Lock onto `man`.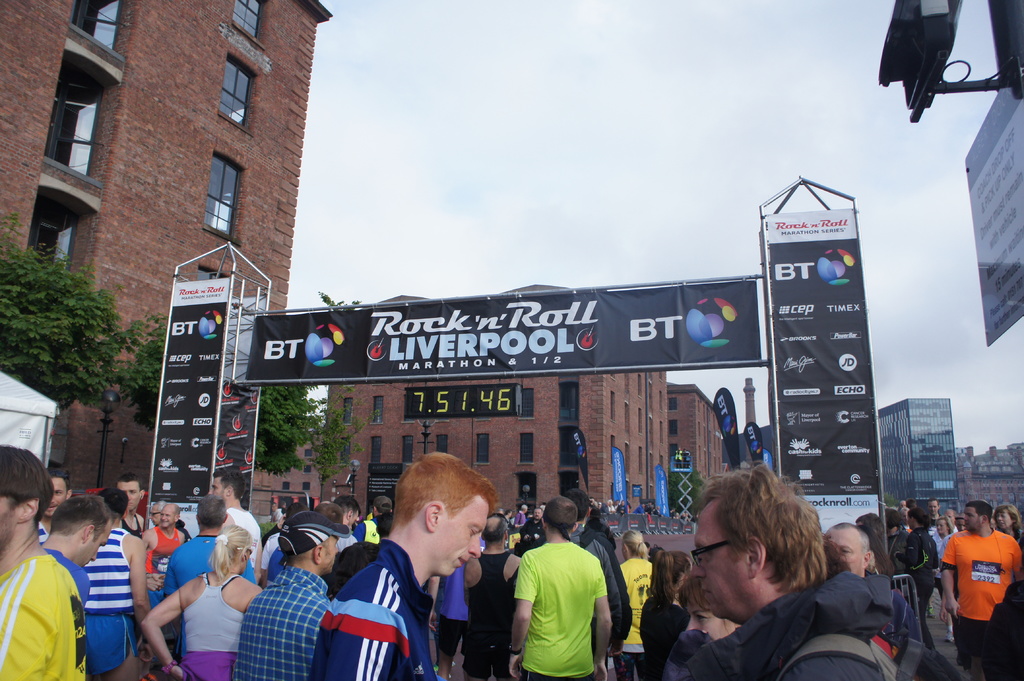
Locked: bbox(513, 506, 543, 552).
